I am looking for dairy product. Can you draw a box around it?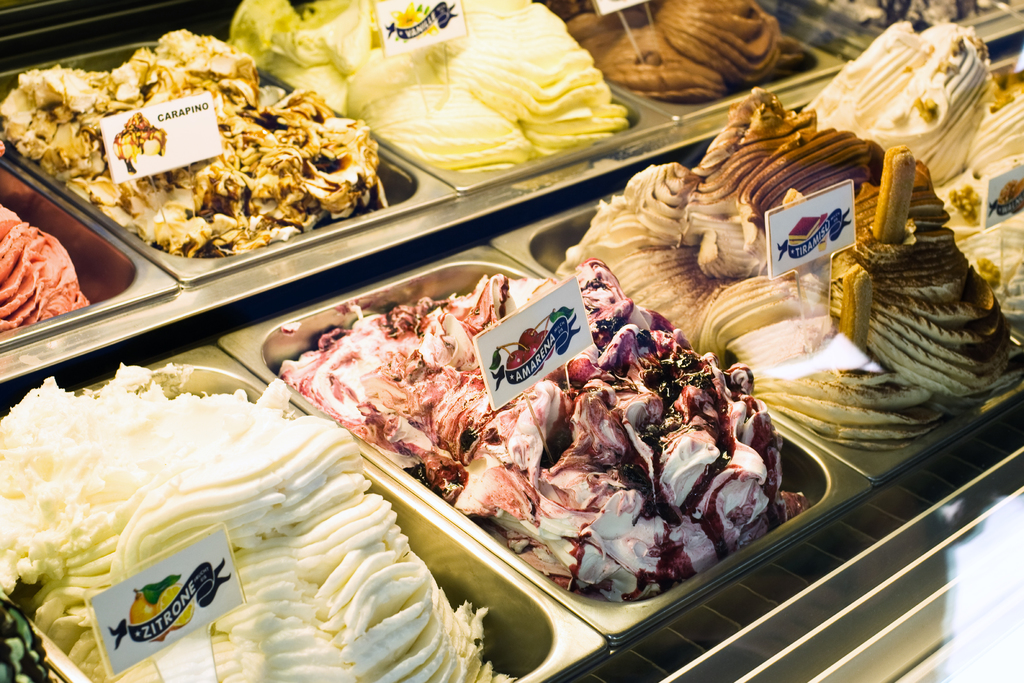
Sure, the bounding box is region(800, 28, 1023, 309).
